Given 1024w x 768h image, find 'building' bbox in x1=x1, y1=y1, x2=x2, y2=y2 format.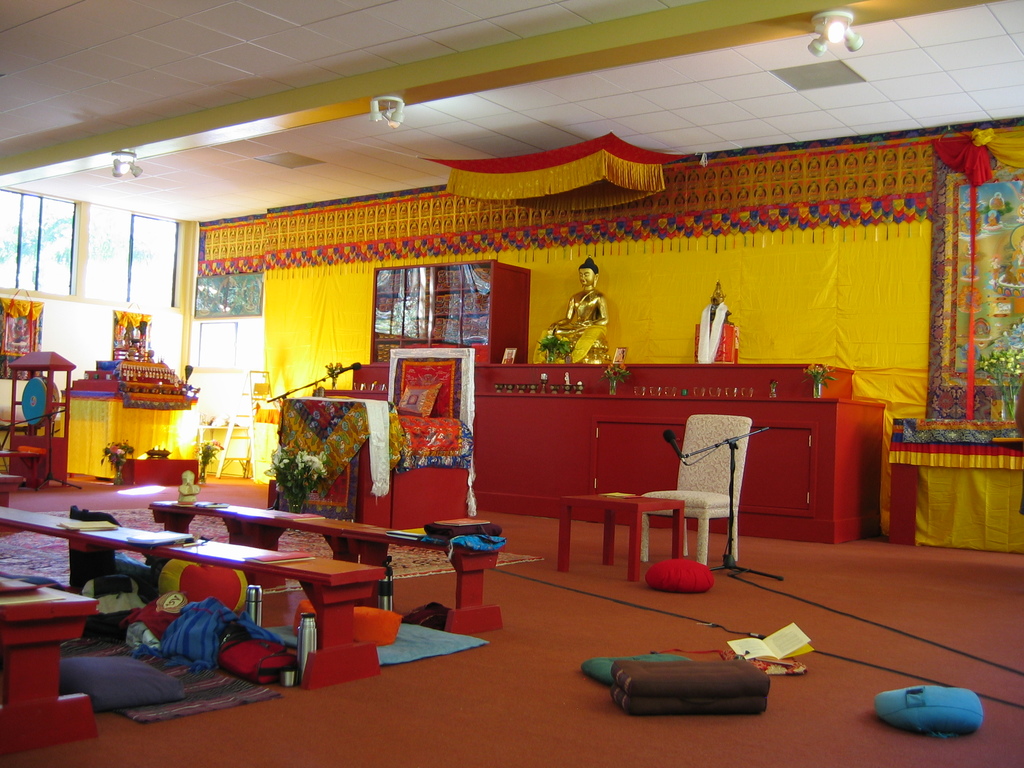
x1=0, y1=4, x2=1023, y2=763.
